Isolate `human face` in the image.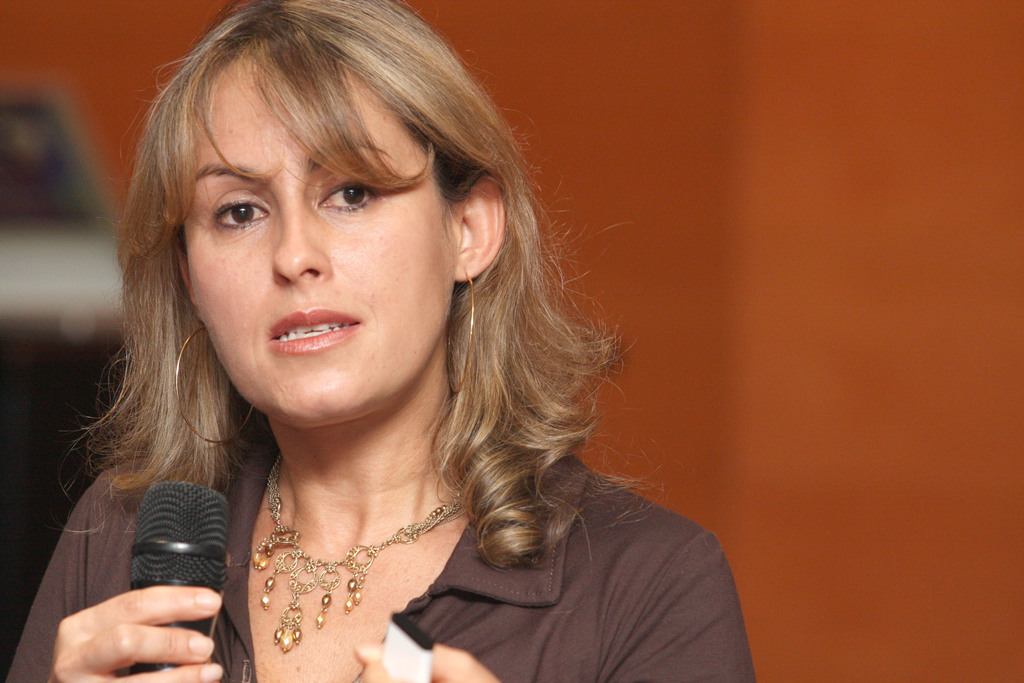
Isolated region: bbox=(181, 56, 456, 425).
